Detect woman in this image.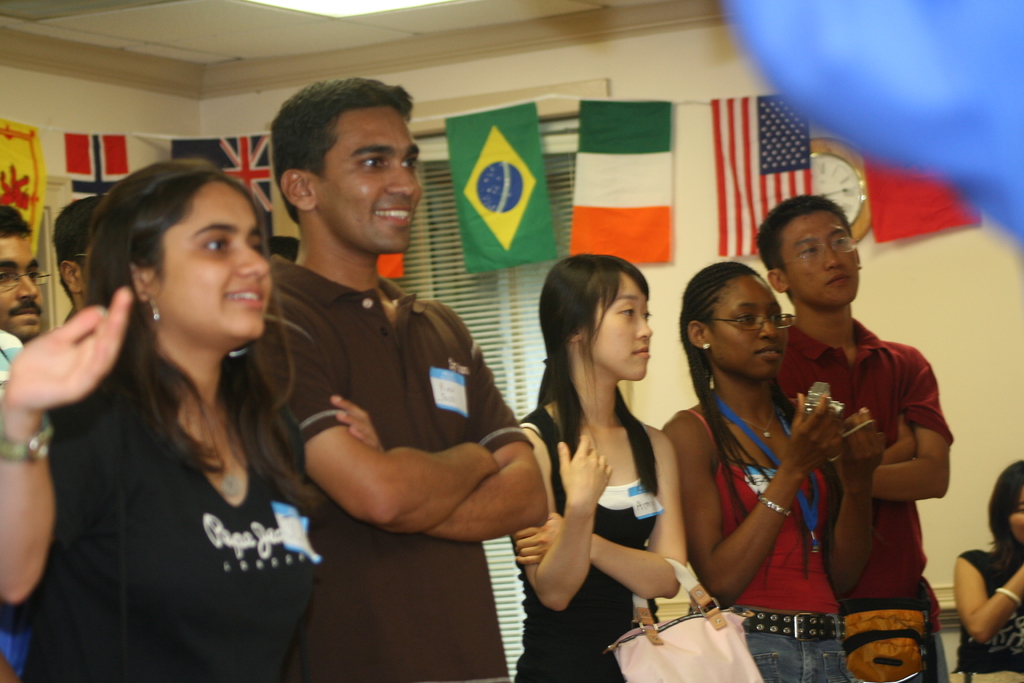
Detection: l=666, t=261, r=881, b=682.
